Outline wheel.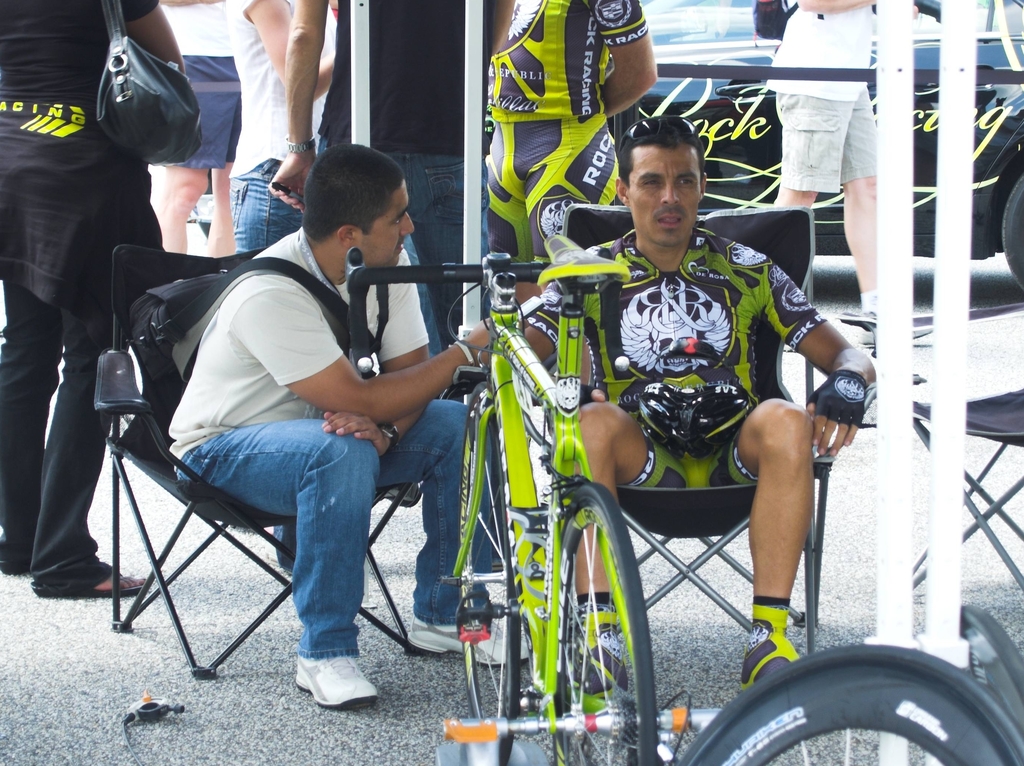
Outline: left=457, top=382, right=523, bottom=765.
